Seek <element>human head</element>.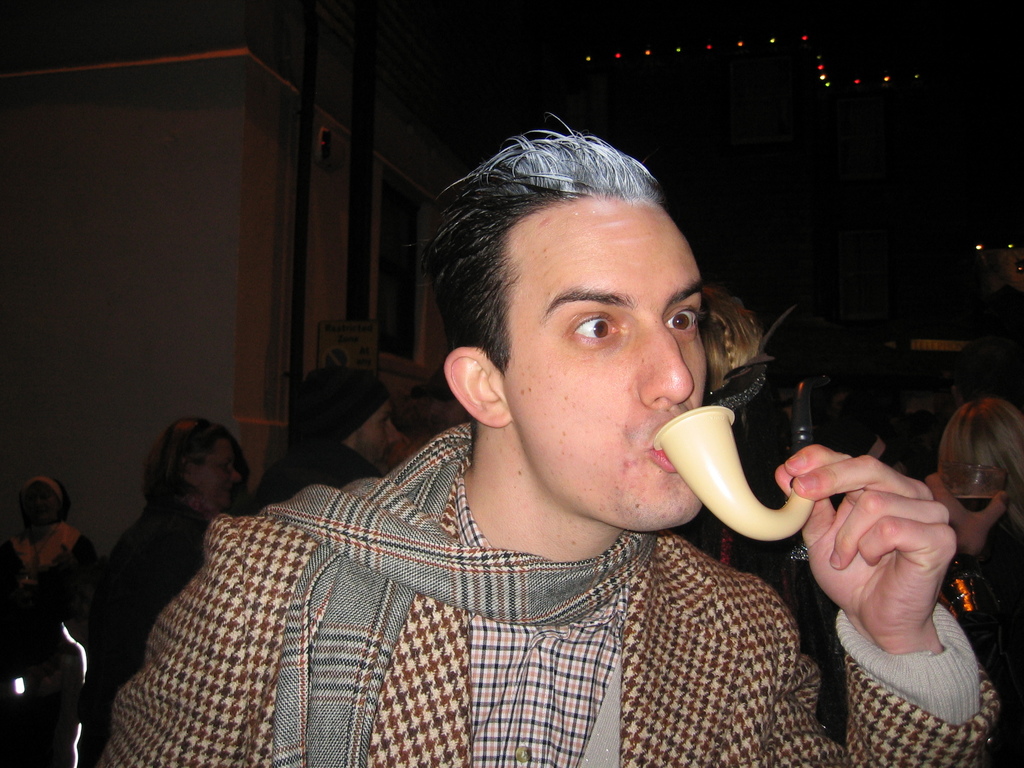
BBox(16, 479, 70, 527).
